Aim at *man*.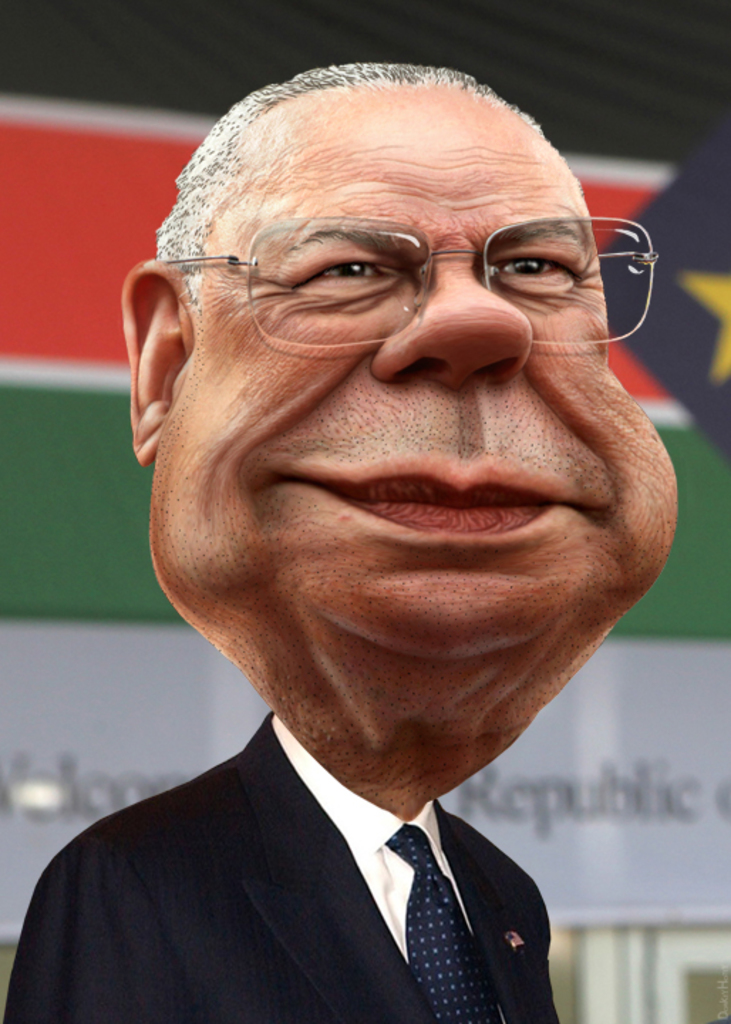
Aimed at BBox(0, 20, 730, 1023).
